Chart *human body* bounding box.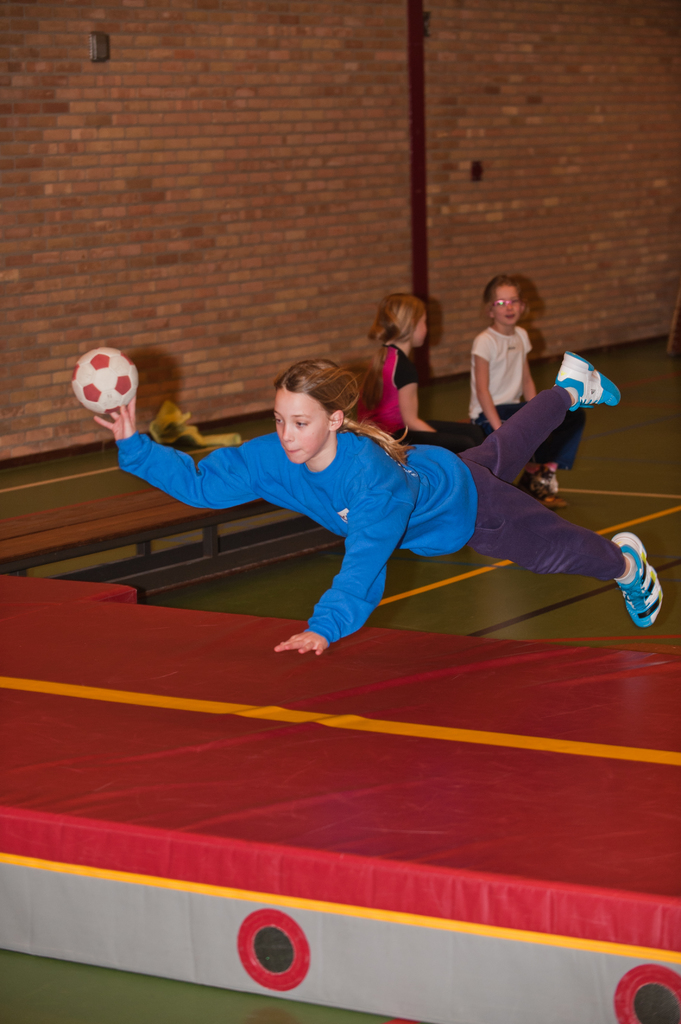
Charted: 378,280,448,454.
